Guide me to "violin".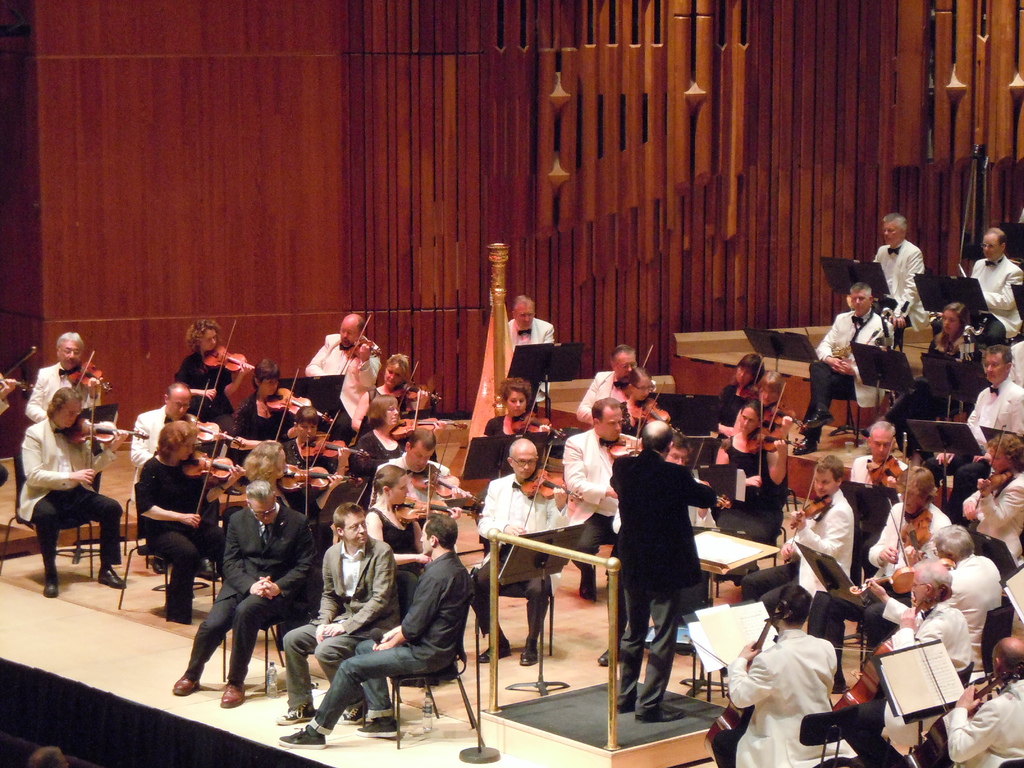
Guidance: <bbox>299, 406, 376, 471</bbox>.
